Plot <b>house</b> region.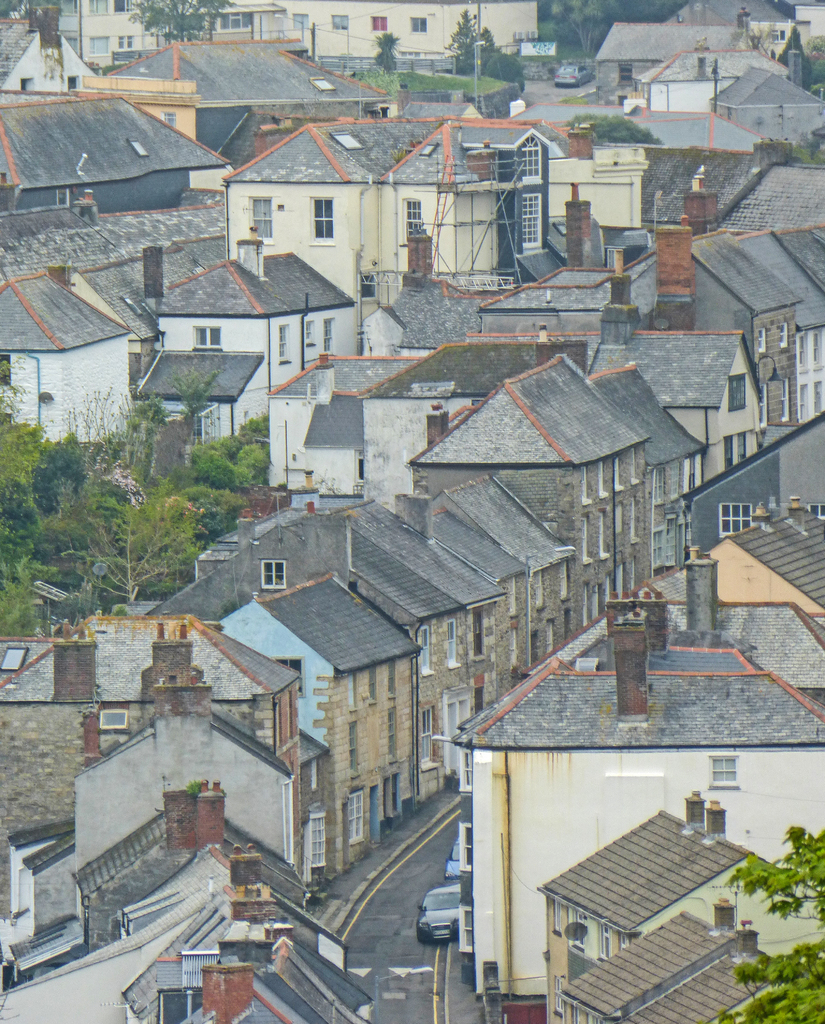
Plotted at [435, 586, 804, 1001].
